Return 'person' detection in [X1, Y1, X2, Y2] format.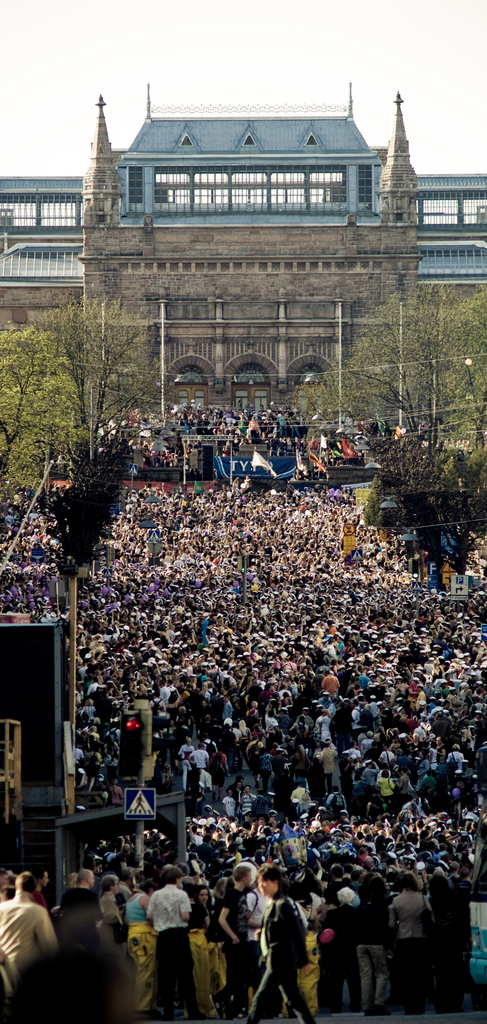
[147, 868, 205, 1020].
